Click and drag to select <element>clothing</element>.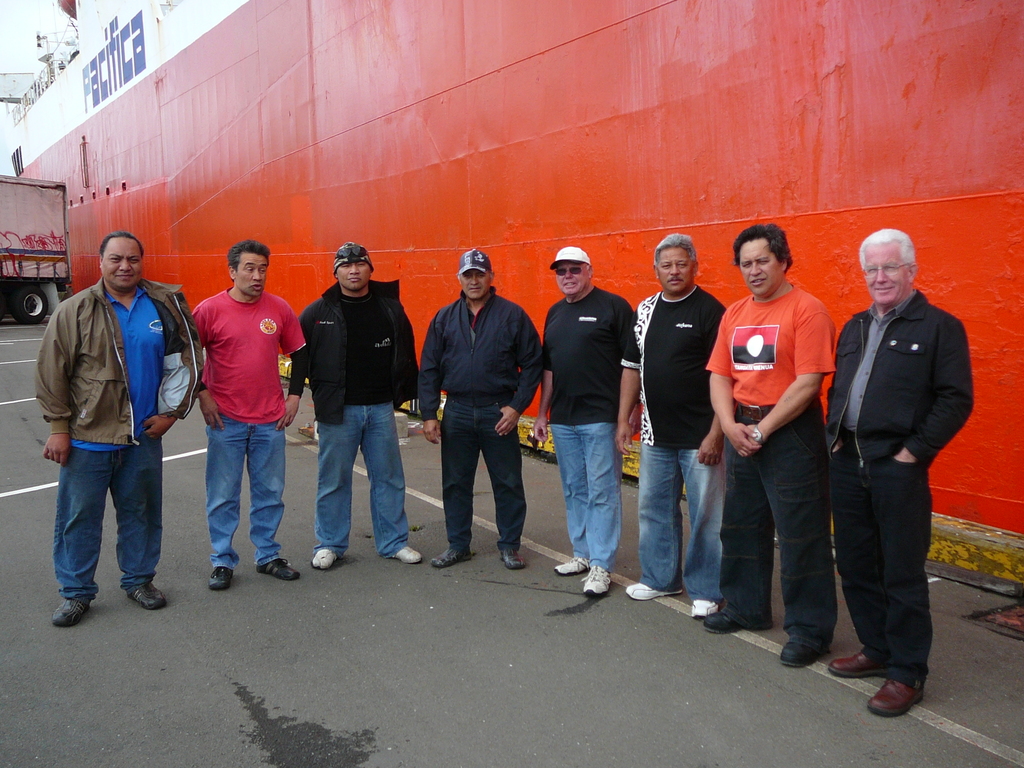
Selection: <bbox>543, 287, 636, 563</bbox>.
